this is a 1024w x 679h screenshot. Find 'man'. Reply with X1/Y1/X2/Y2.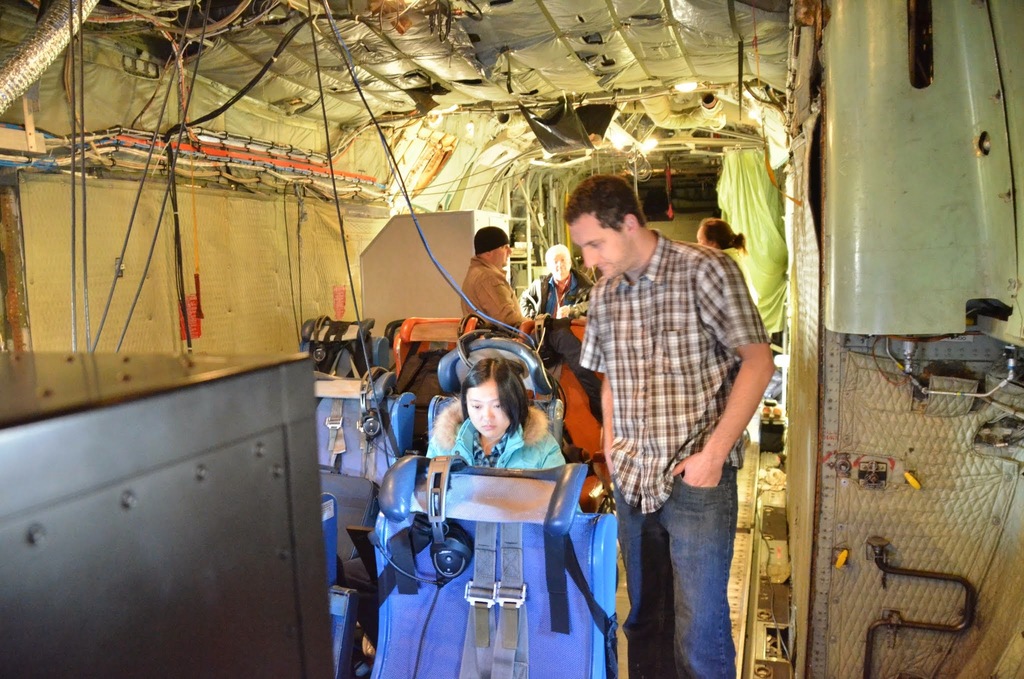
459/224/527/329.
